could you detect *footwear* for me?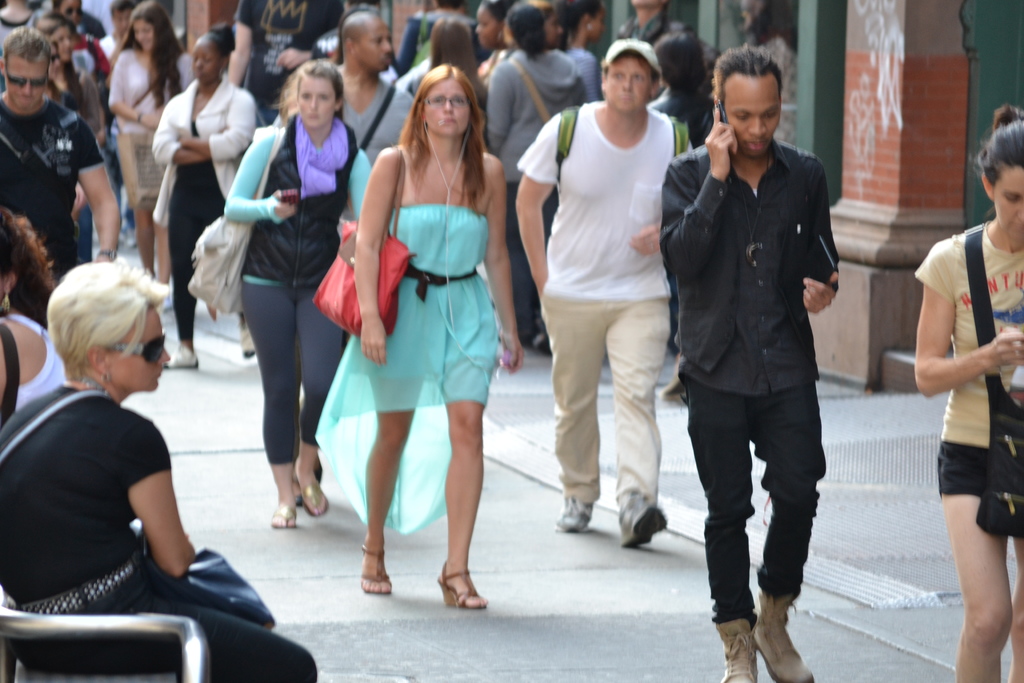
Detection result: [275,498,296,529].
